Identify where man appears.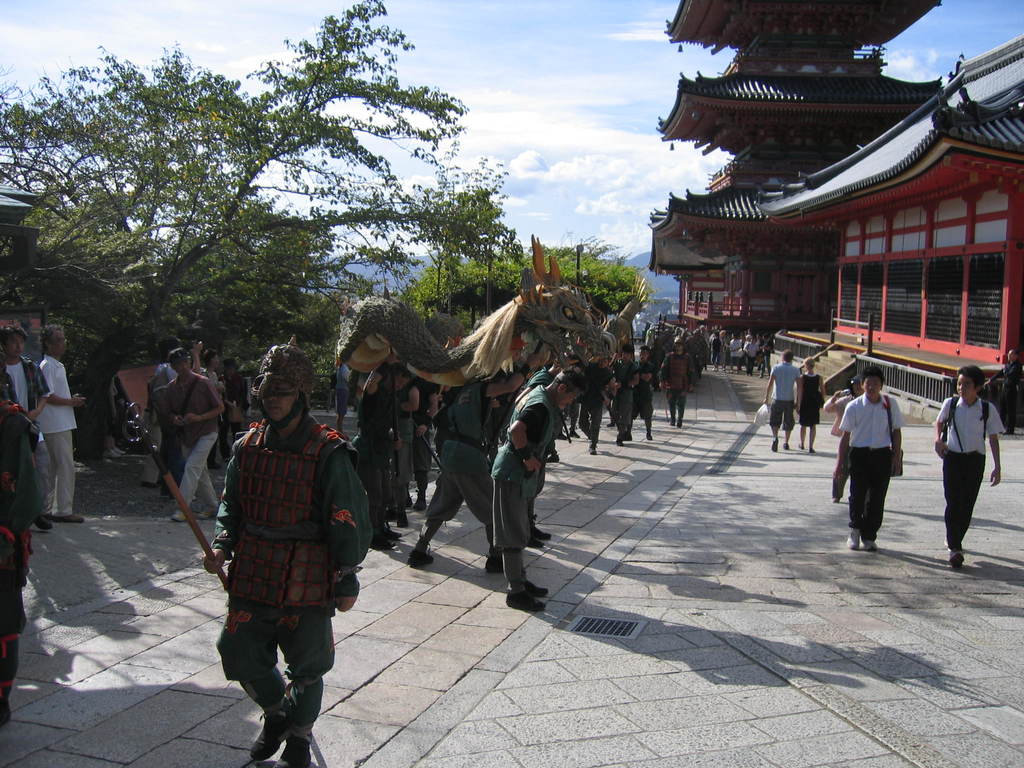
Appears at locate(833, 364, 906, 555).
